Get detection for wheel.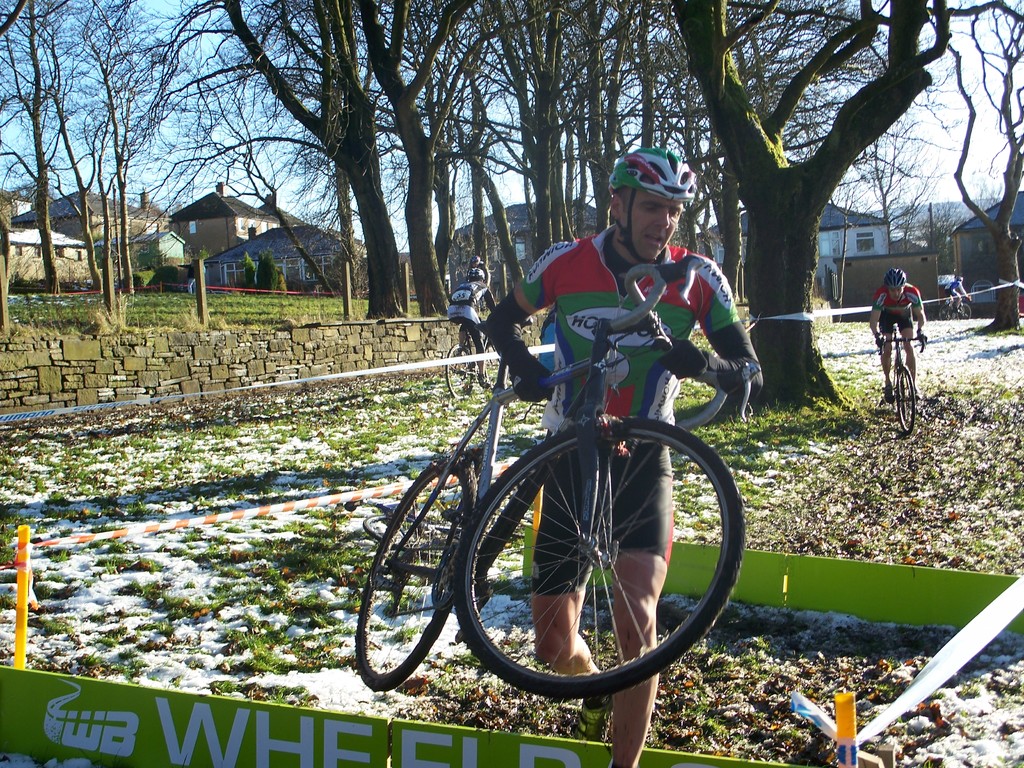
Detection: region(352, 460, 475, 688).
